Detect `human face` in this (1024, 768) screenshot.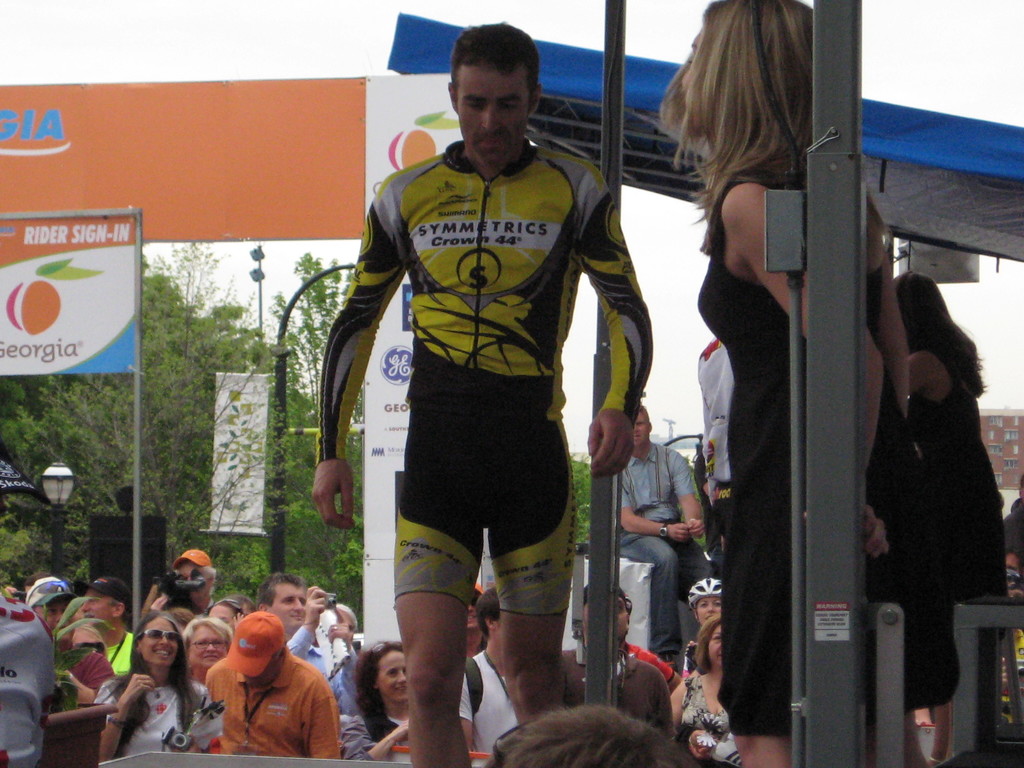
Detection: (204,605,241,627).
